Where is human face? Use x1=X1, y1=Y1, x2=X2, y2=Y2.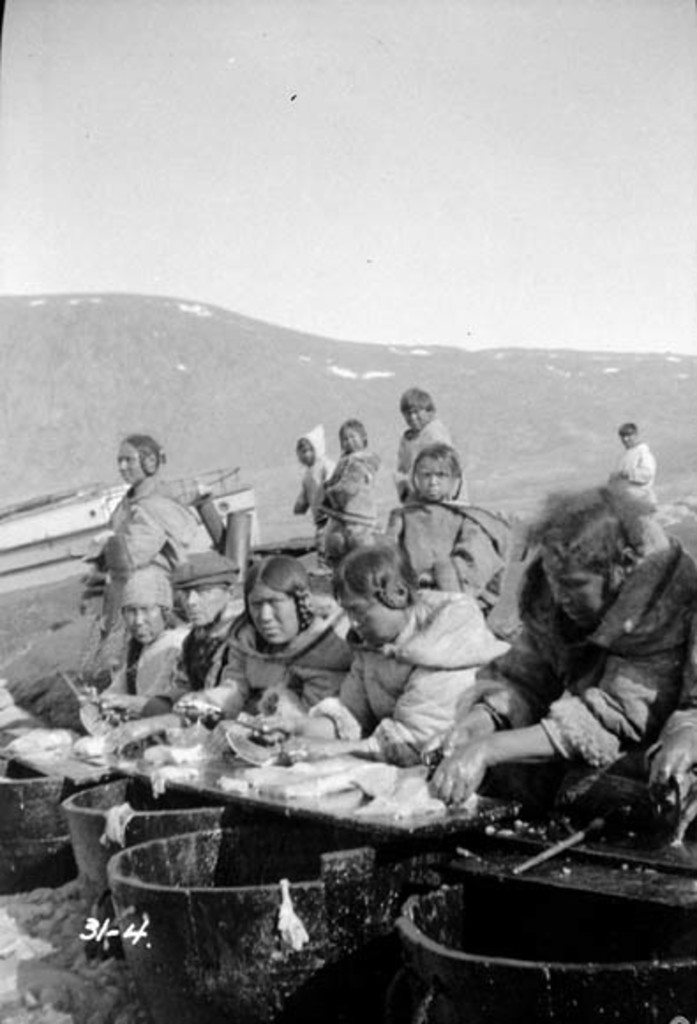
x1=341, y1=584, x2=399, y2=650.
